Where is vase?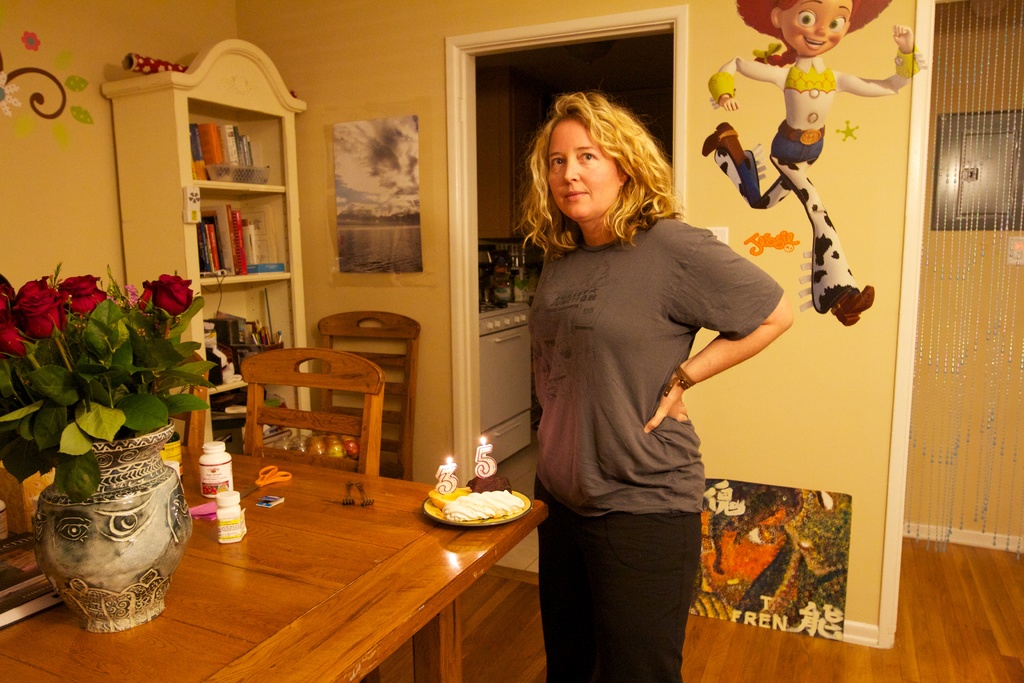
x1=29, y1=420, x2=195, y2=629.
